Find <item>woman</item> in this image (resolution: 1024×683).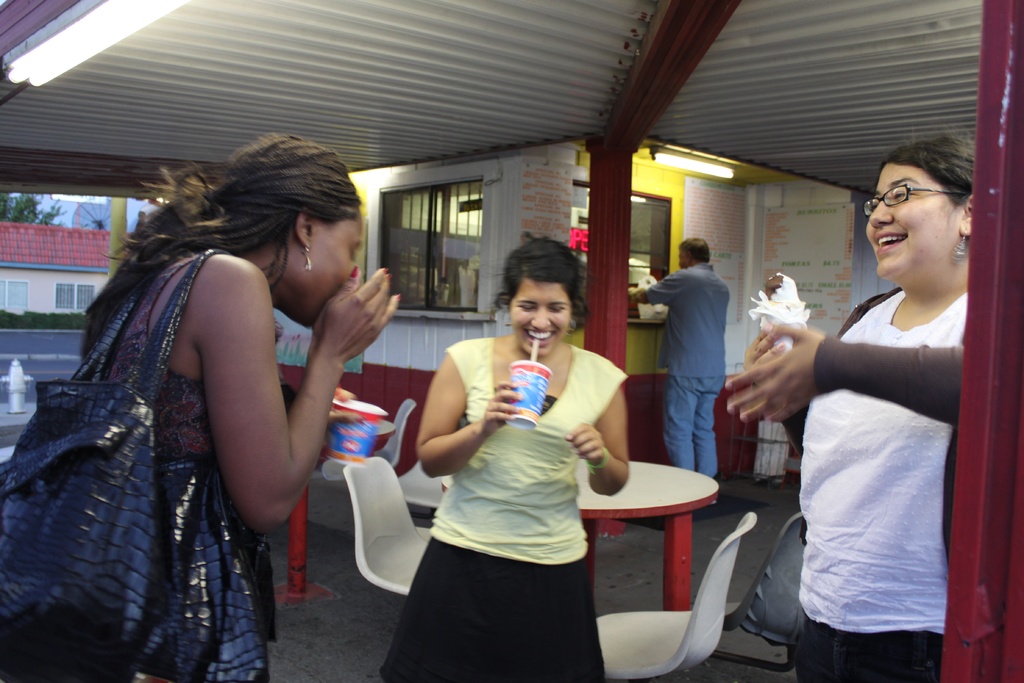
region(392, 239, 641, 671).
